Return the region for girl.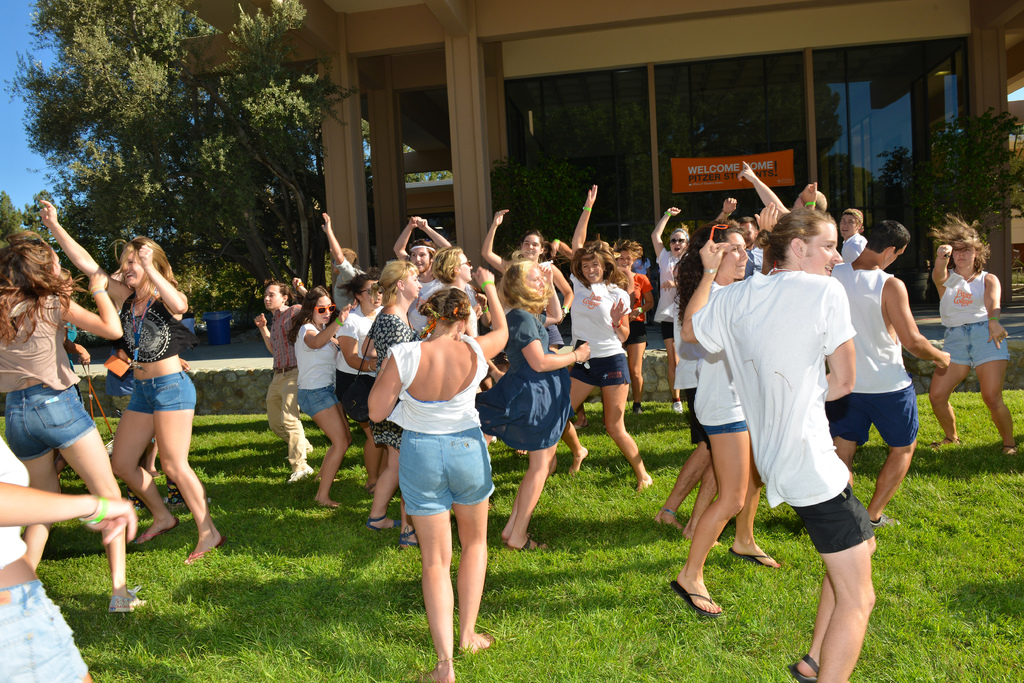
bbox=(563, 182, 657, 499).
